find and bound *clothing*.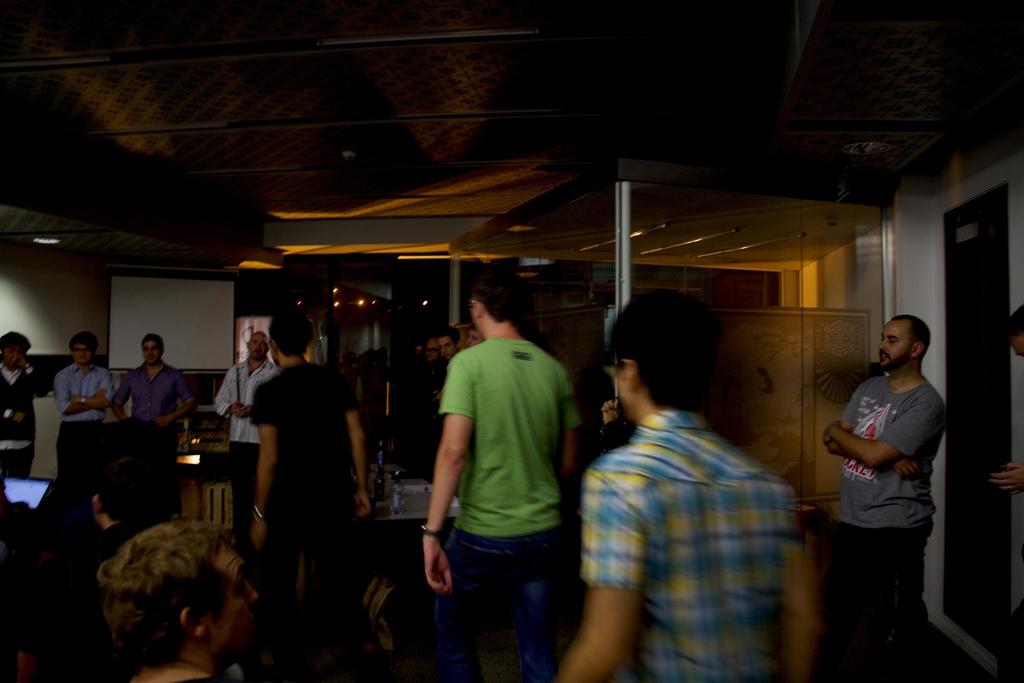
Bound: [x1=0, y1=359, x2=54, y2=486].
